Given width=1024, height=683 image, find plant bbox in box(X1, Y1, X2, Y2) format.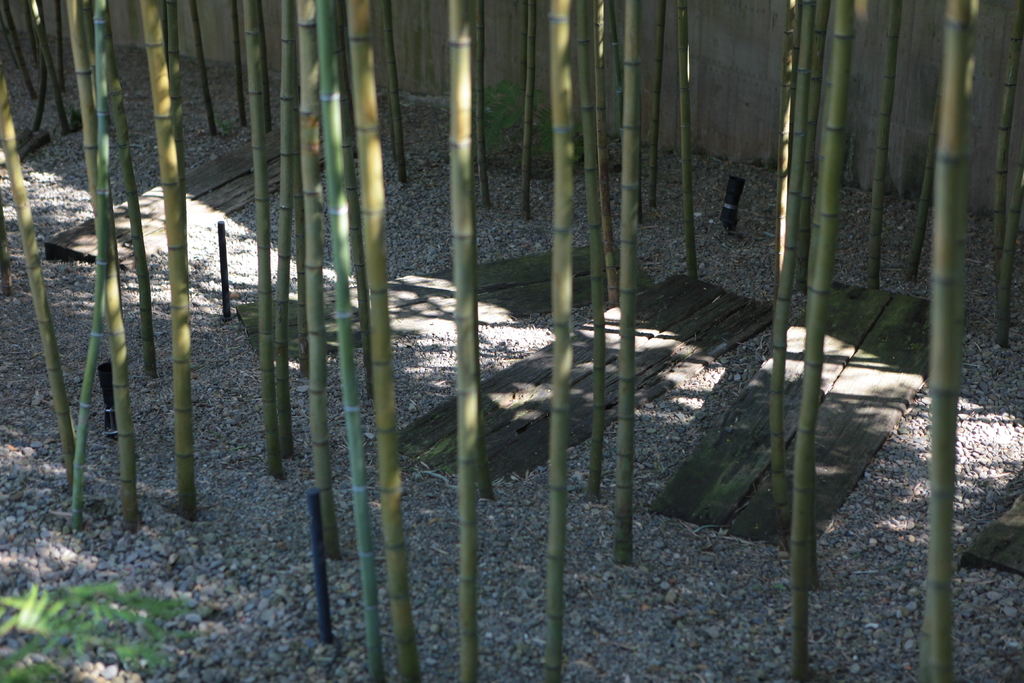
box(0, 580, 225, 682).
